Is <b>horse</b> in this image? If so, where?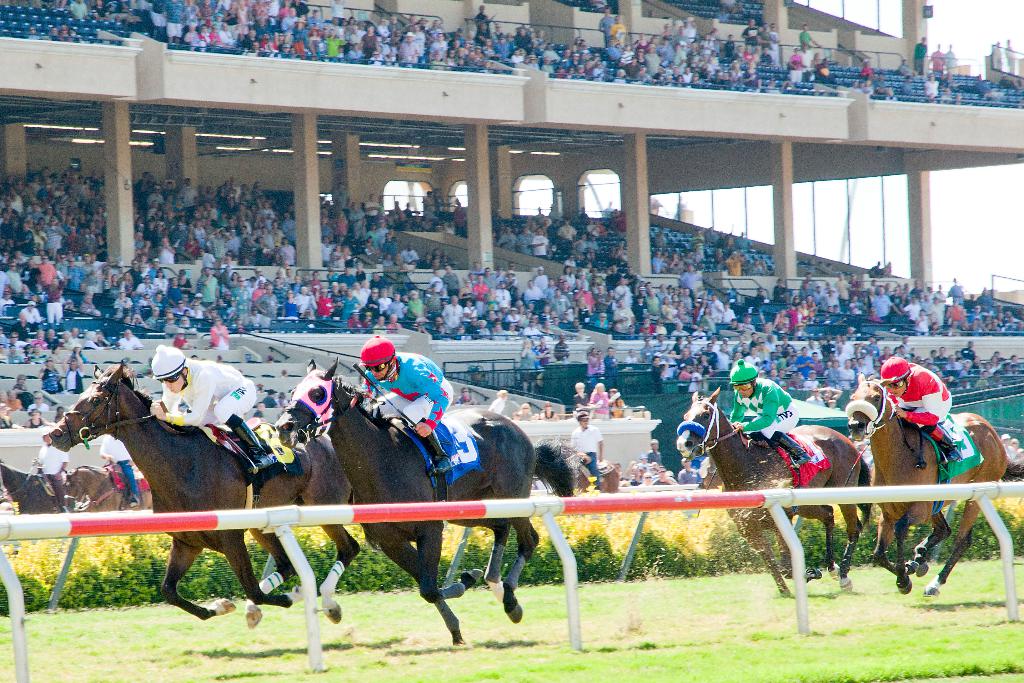
Yes, at <region>675, 381, 874, 597</region>.
